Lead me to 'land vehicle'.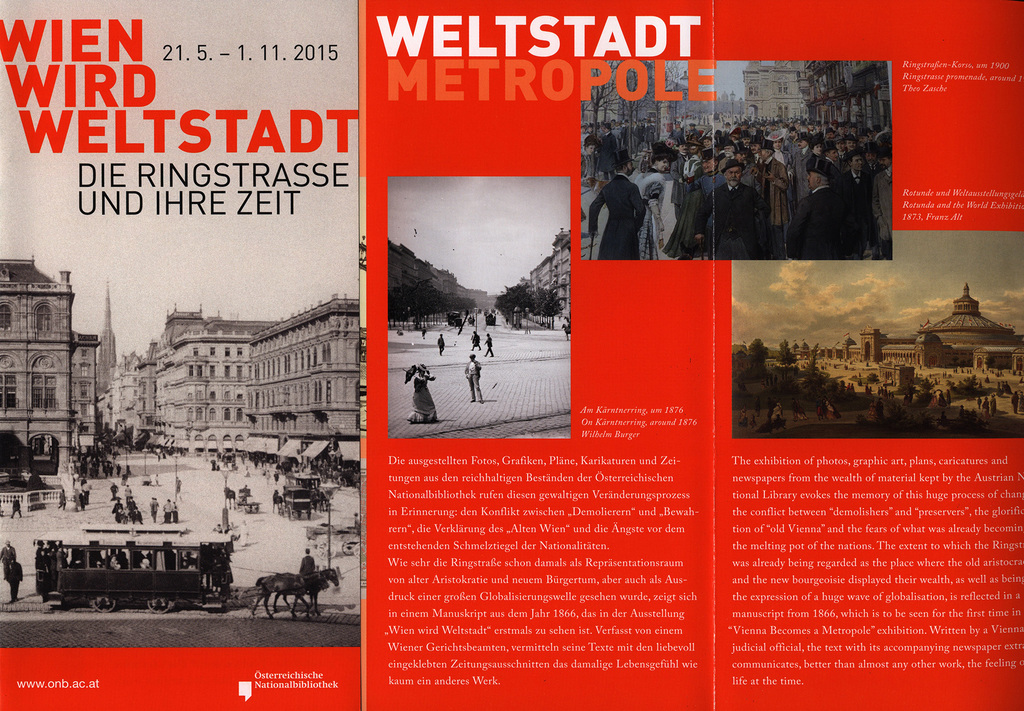
Lead to <box>47,532,339,621</box>.
